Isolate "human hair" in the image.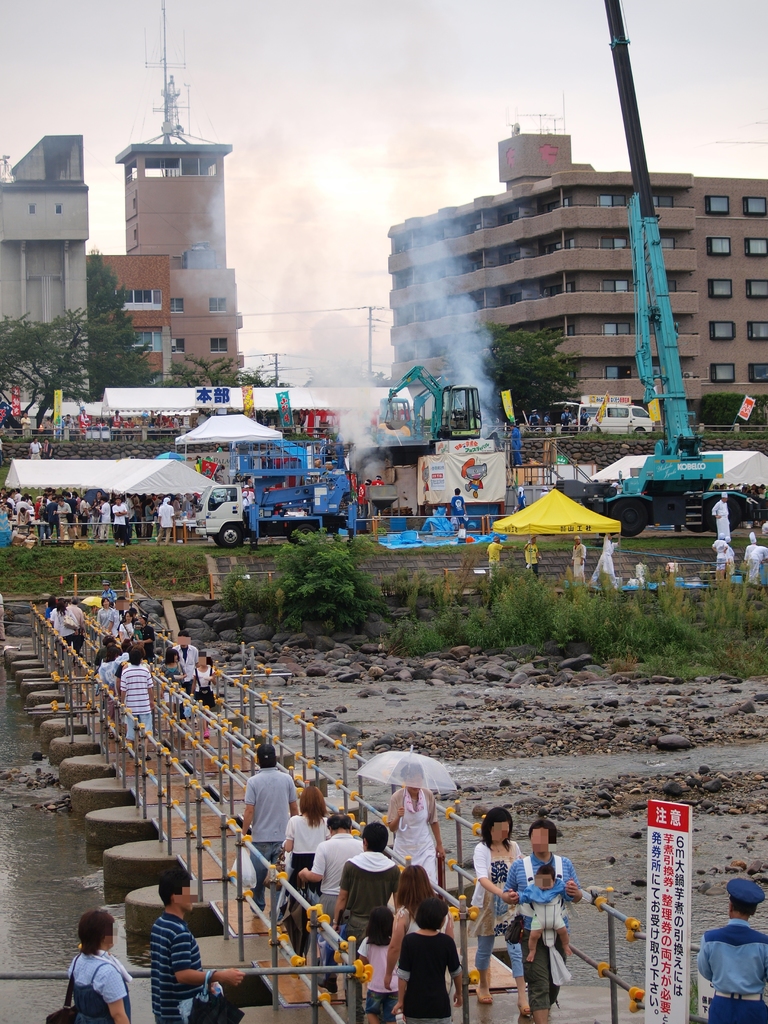
Isolated region: 125 611 133 616.
